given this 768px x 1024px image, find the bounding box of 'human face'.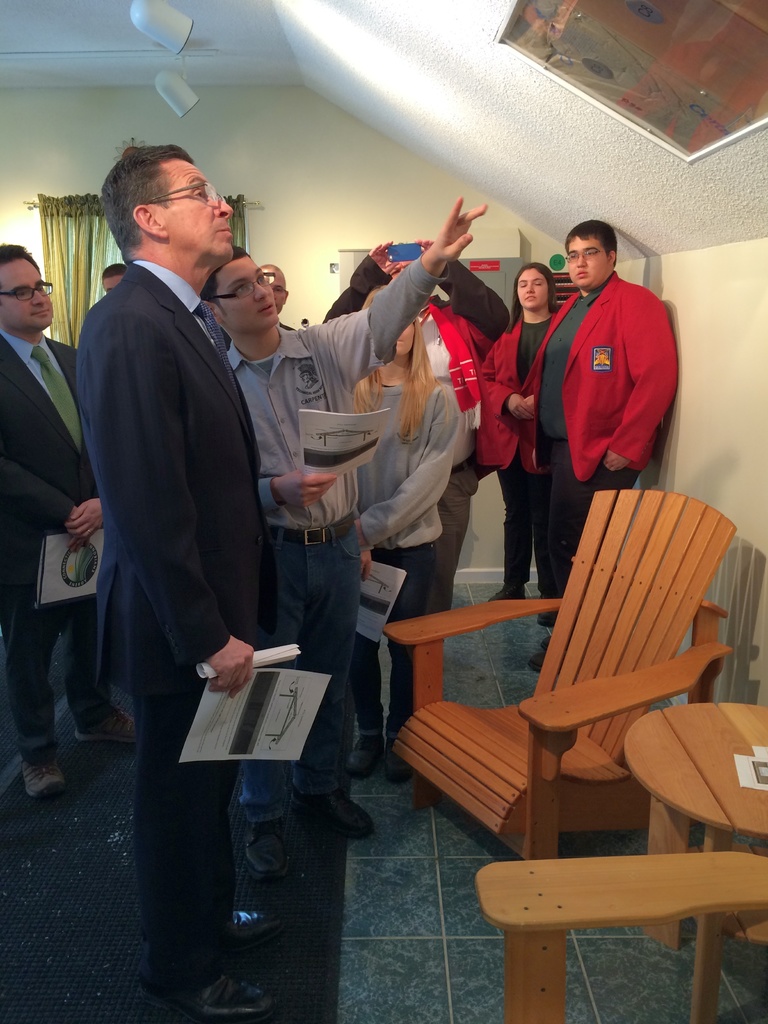
bbox=[567, 237, 609, 287].
